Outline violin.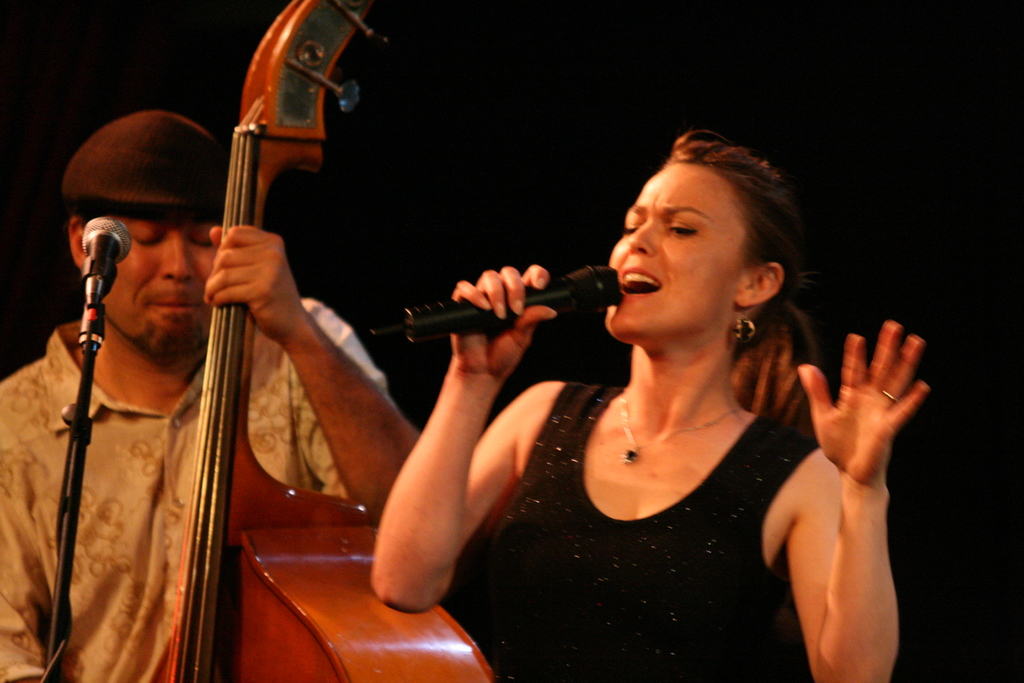
Outline: BBox(157, 0, 498, 682).
